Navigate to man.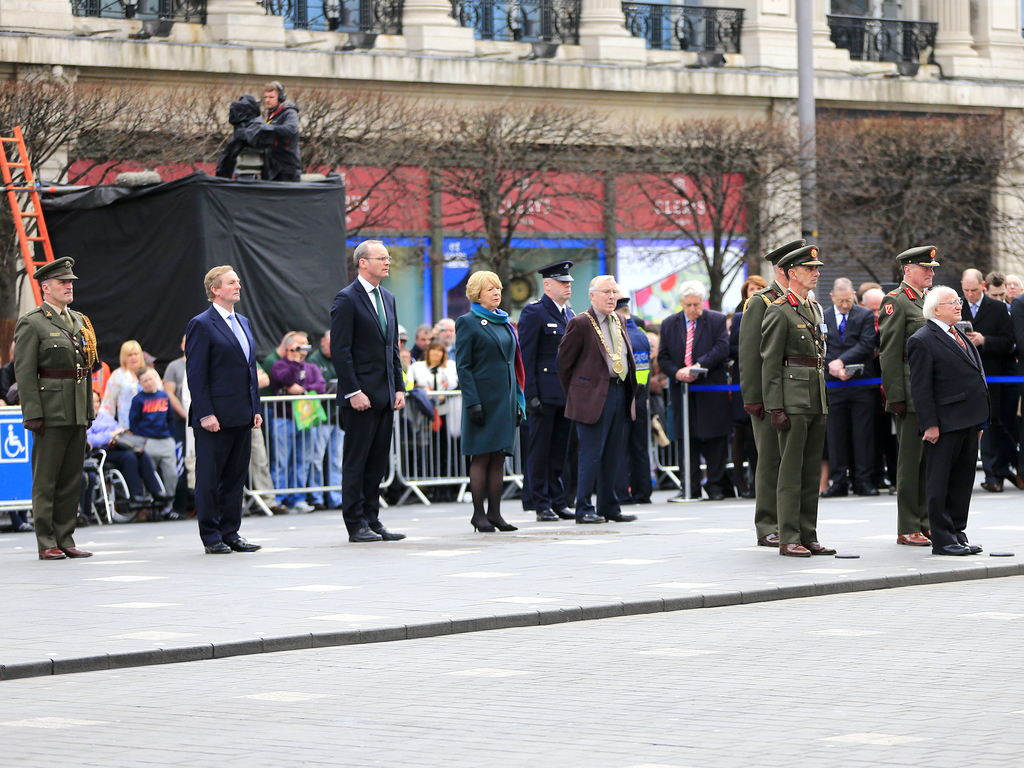
Navigation target: detection(1002, 269, 1022, 301).
